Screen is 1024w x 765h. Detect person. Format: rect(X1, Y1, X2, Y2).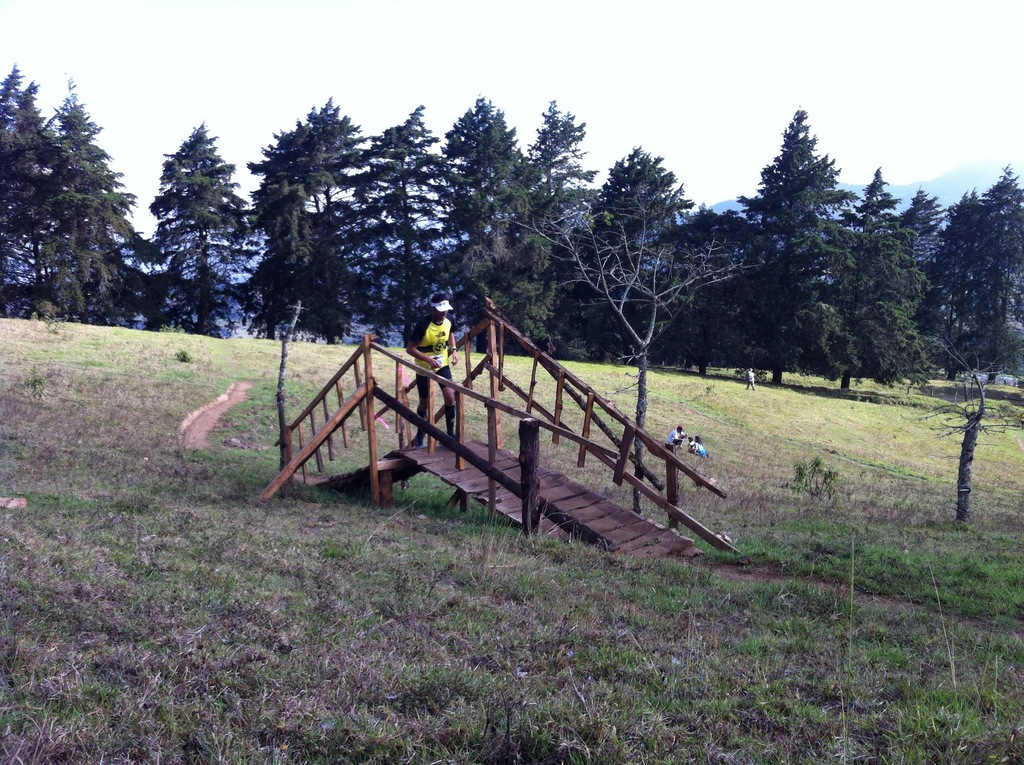
rect(404, 289, 454, 450).
